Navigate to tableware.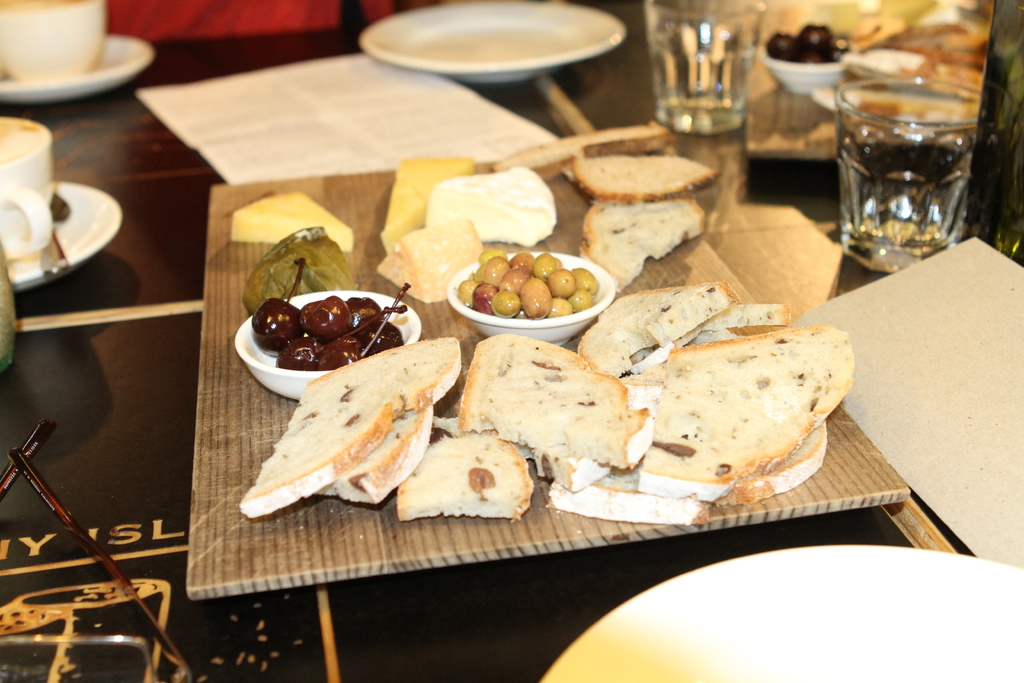
Navigation target: [364,0,631,89].
